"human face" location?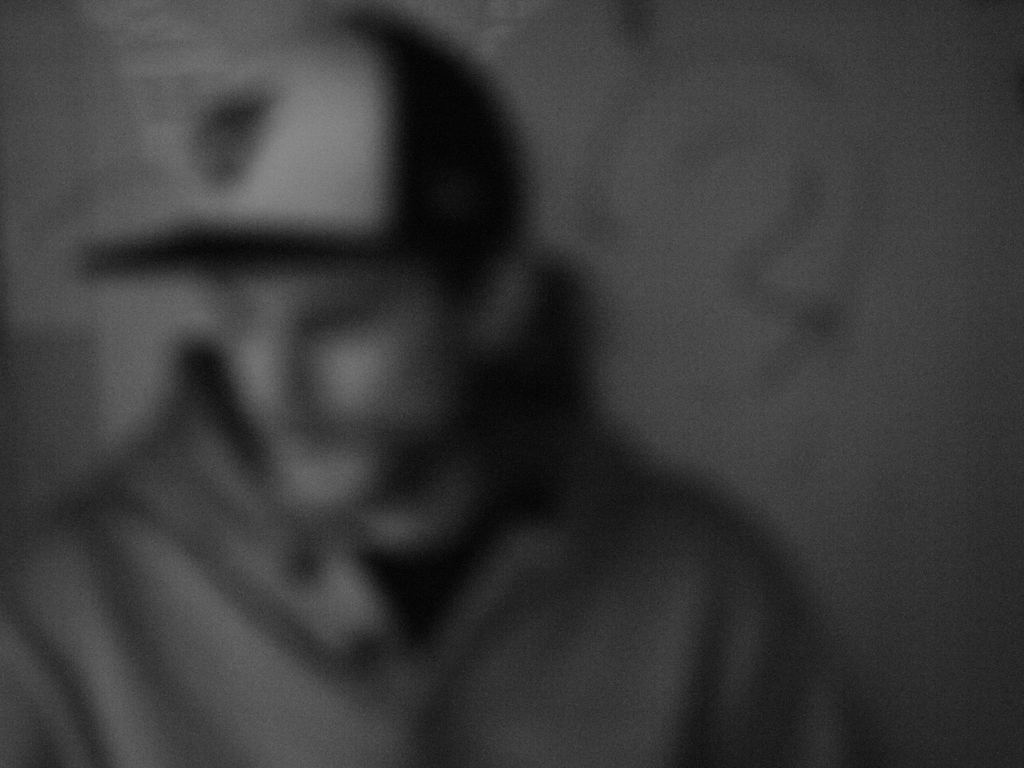
BBox(202, 262, 469, 515)
